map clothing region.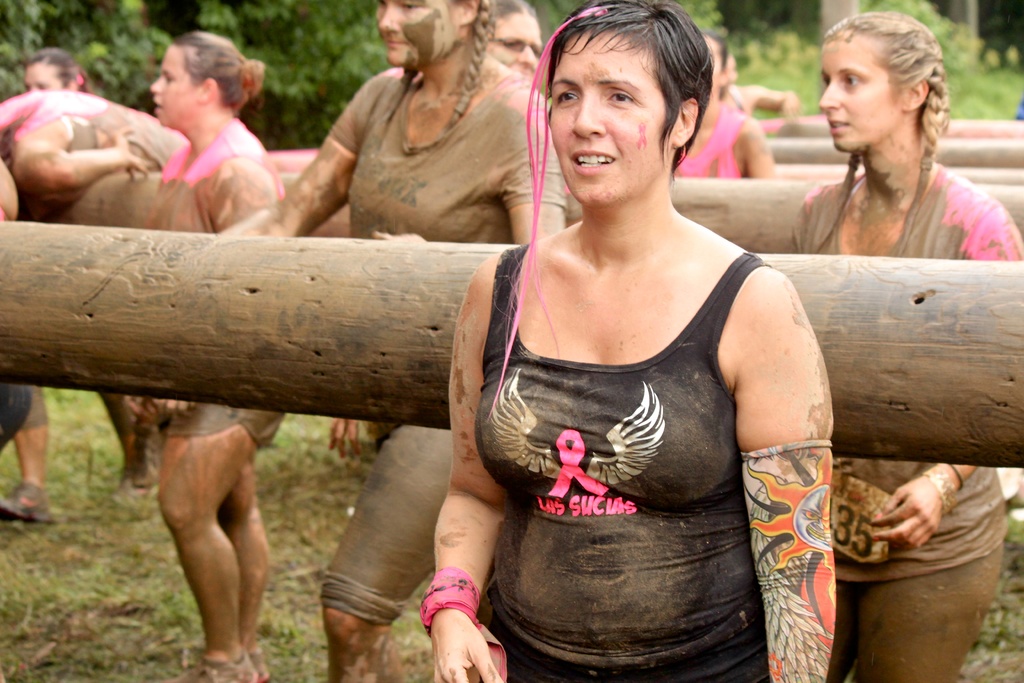
Mapped to box(470, 186, 810, 657).
